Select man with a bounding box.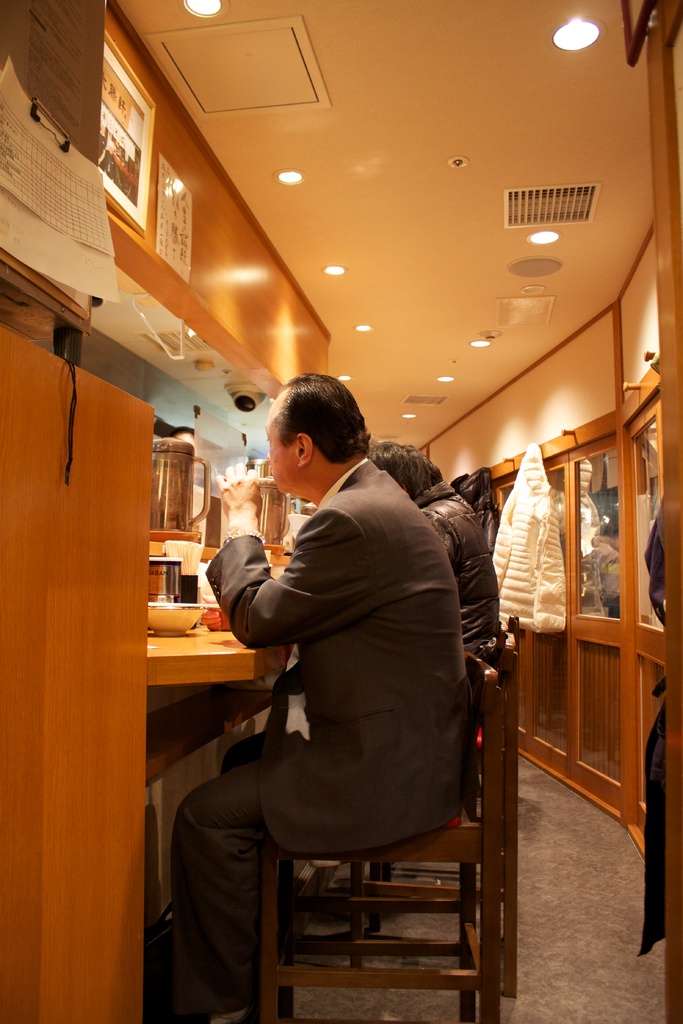
pyautogui.locateOnScreen(366, 432, 508, 680).
